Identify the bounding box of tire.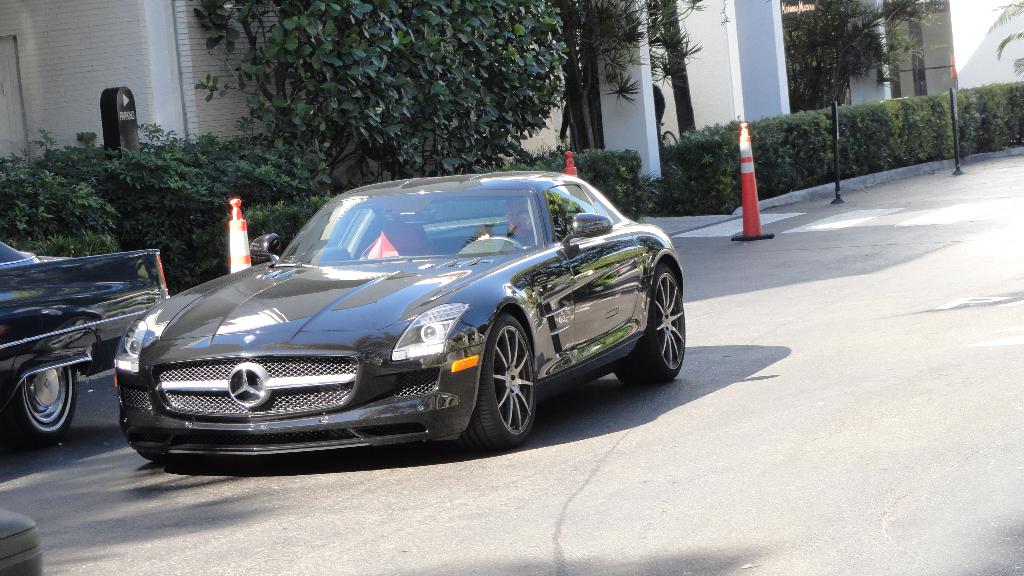
(613,267,684,383).
